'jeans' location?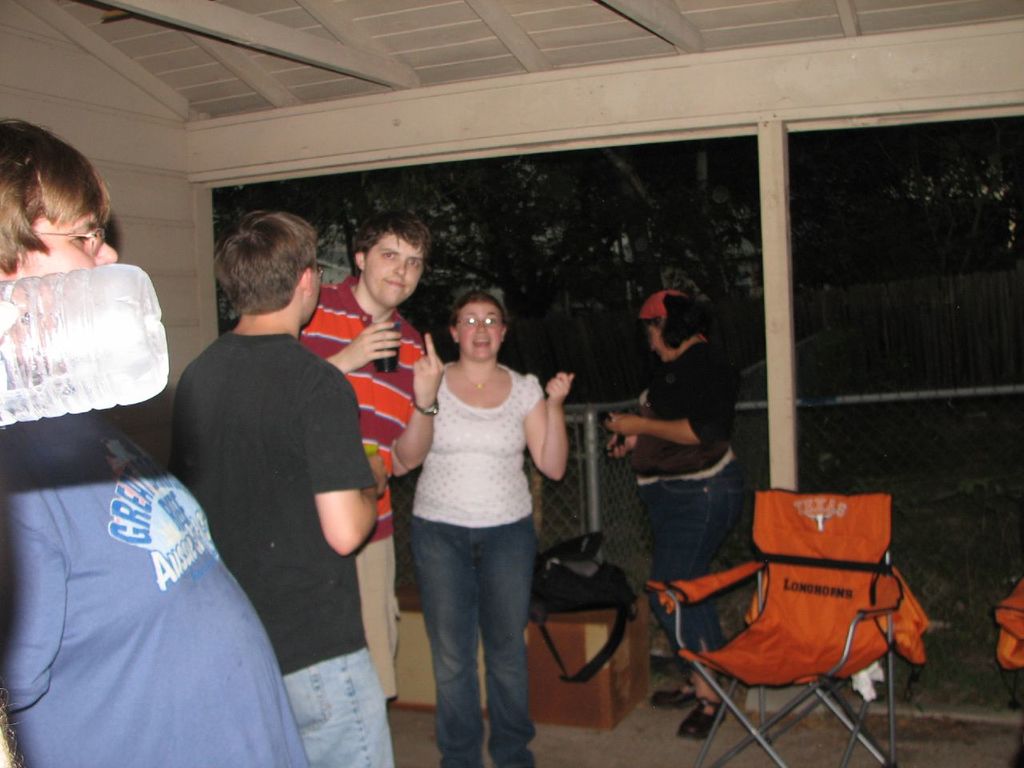
bbox(642, 459, 743, 657)
